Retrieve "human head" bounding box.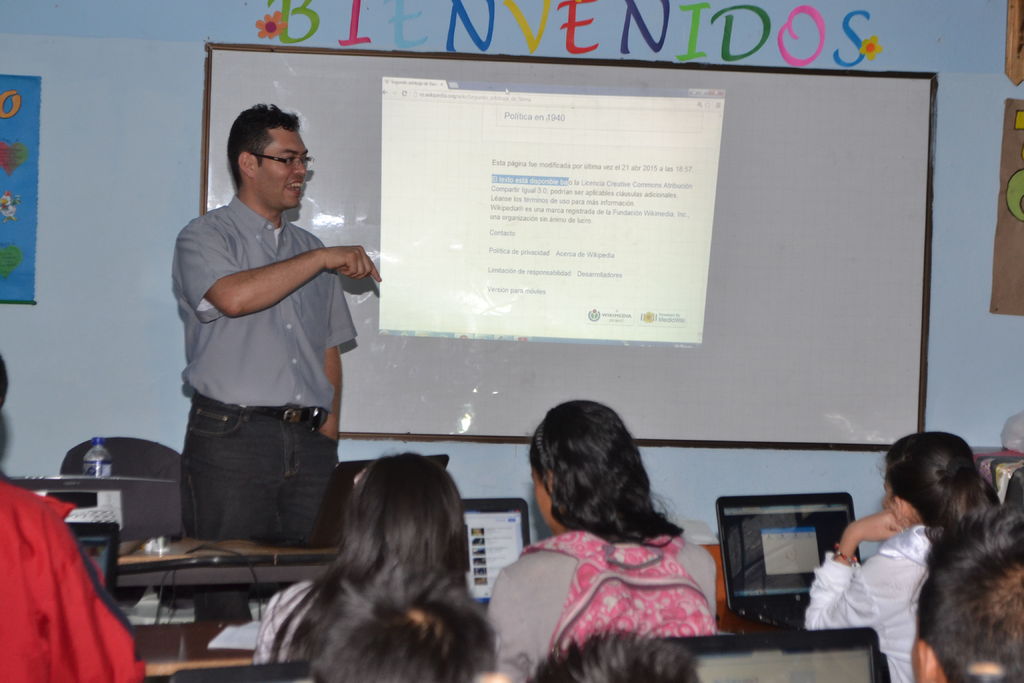
Bounding box: 230 101 315 211.
